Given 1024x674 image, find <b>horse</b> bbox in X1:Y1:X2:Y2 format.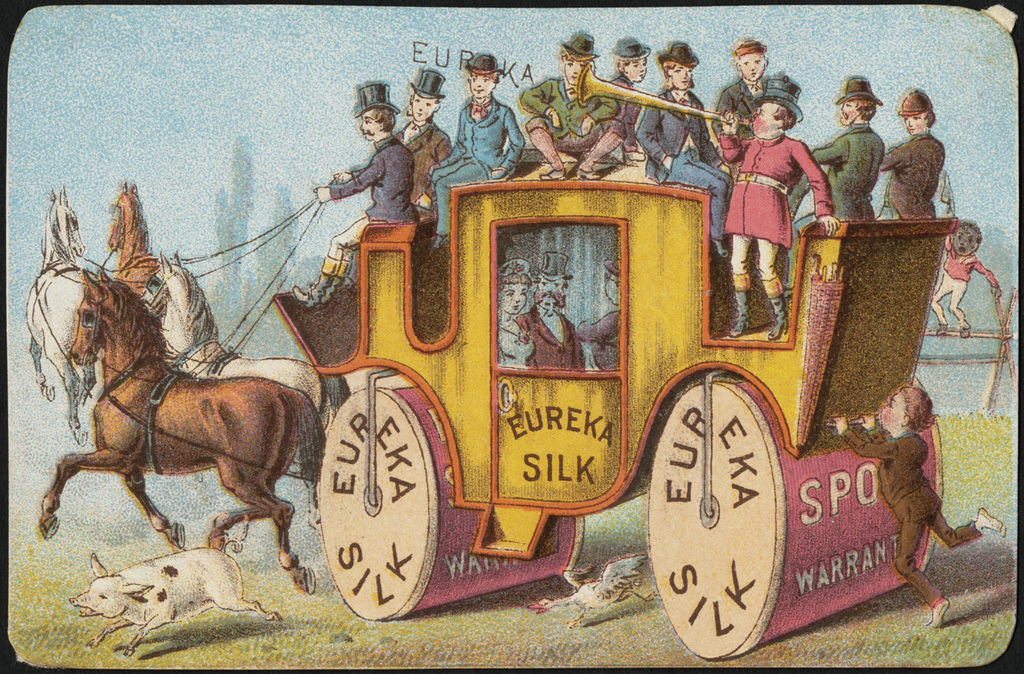
108:184:163:295.
